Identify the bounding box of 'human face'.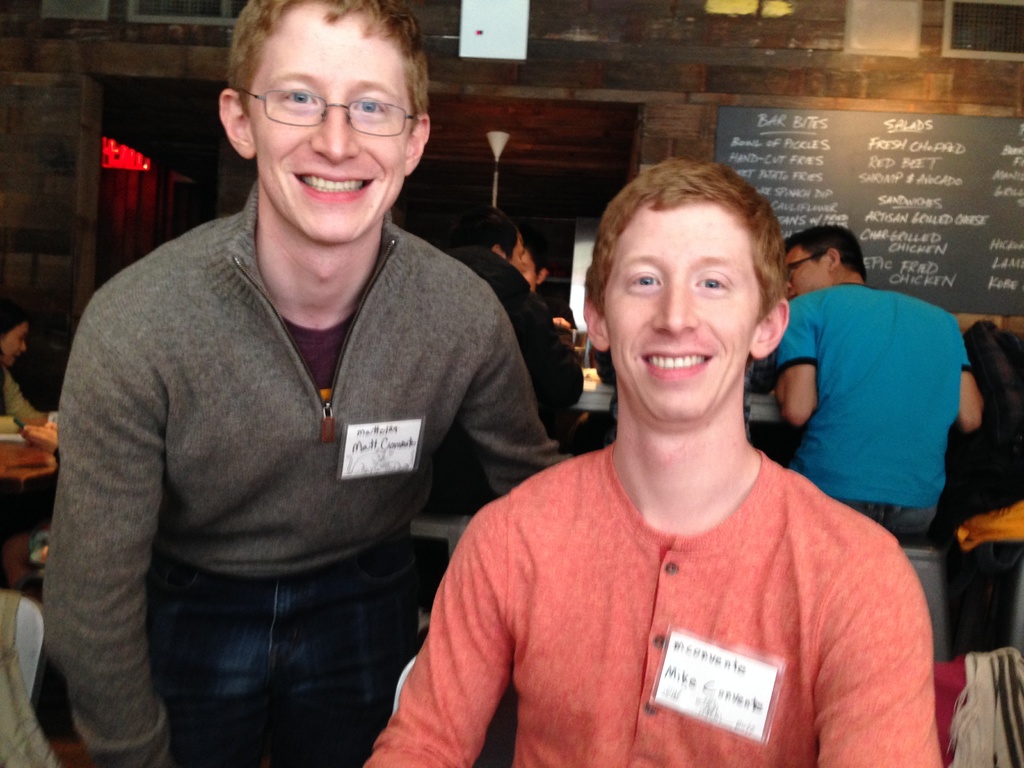
left=599, top=202, right=758, bottom=420.
